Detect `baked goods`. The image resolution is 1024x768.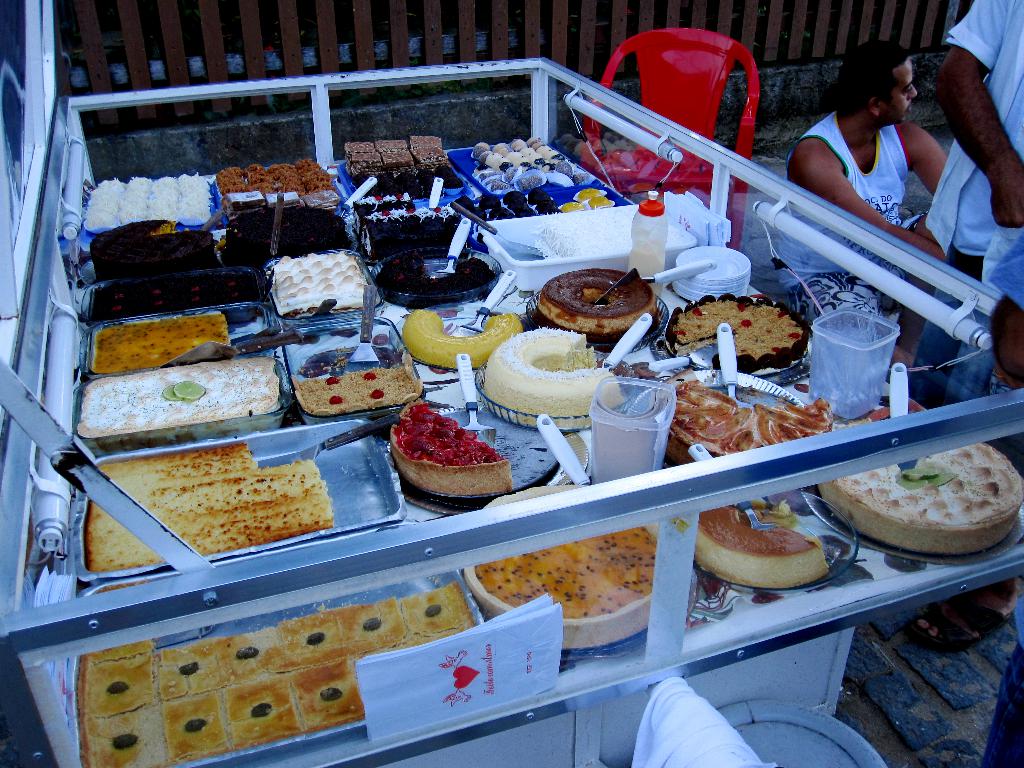
bbox(543, 266, 656, 338).
